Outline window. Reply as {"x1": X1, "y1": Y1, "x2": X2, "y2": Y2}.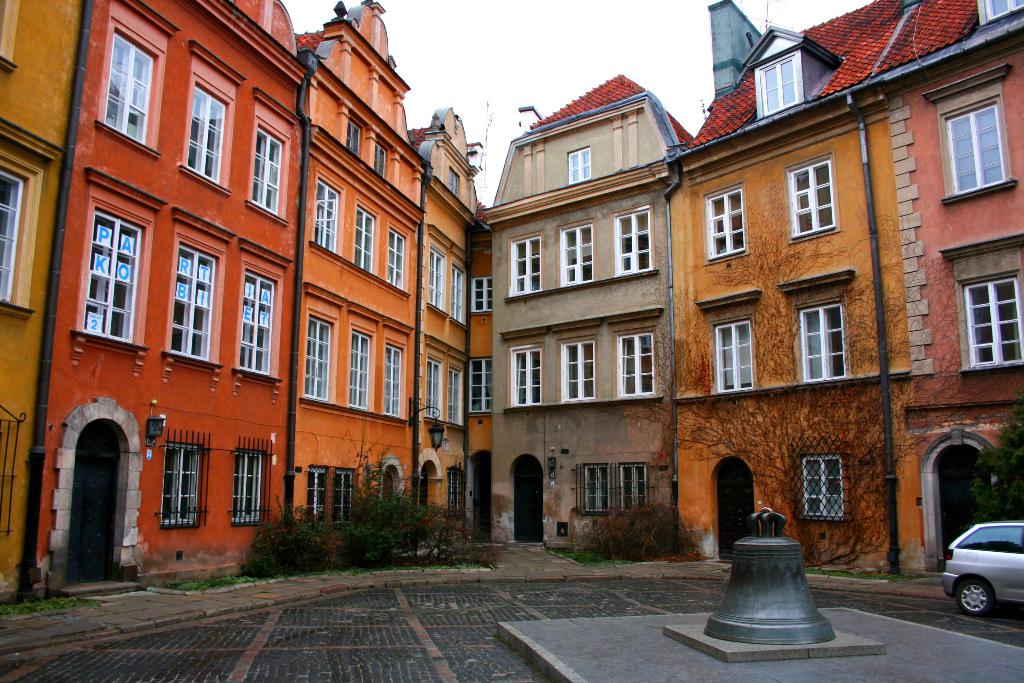
{"x1": 959, "y1": 286, "x2": 1023, "y2": 364}.
